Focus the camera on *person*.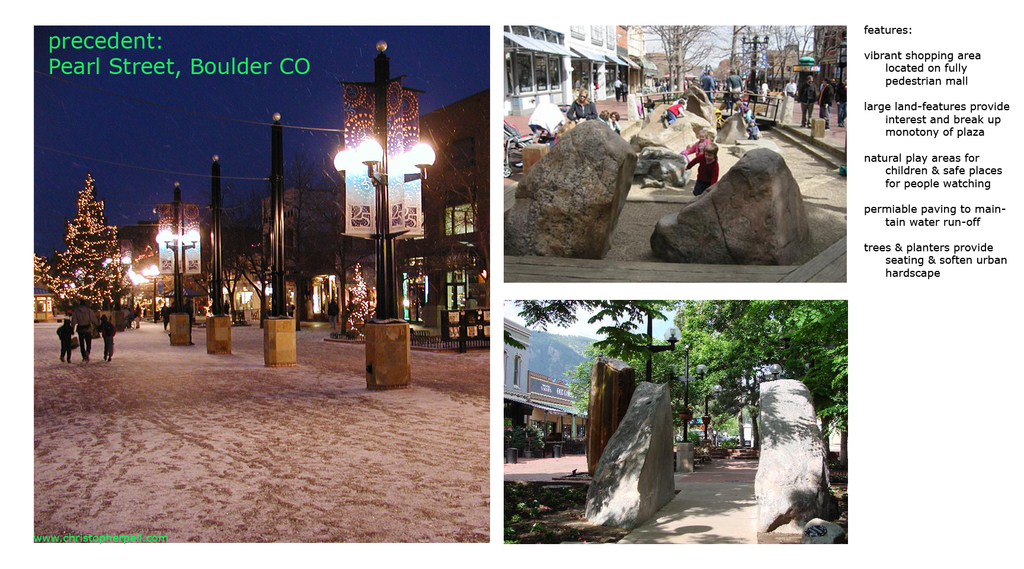
Focus region: bbox(700, 70, 716, 101).
